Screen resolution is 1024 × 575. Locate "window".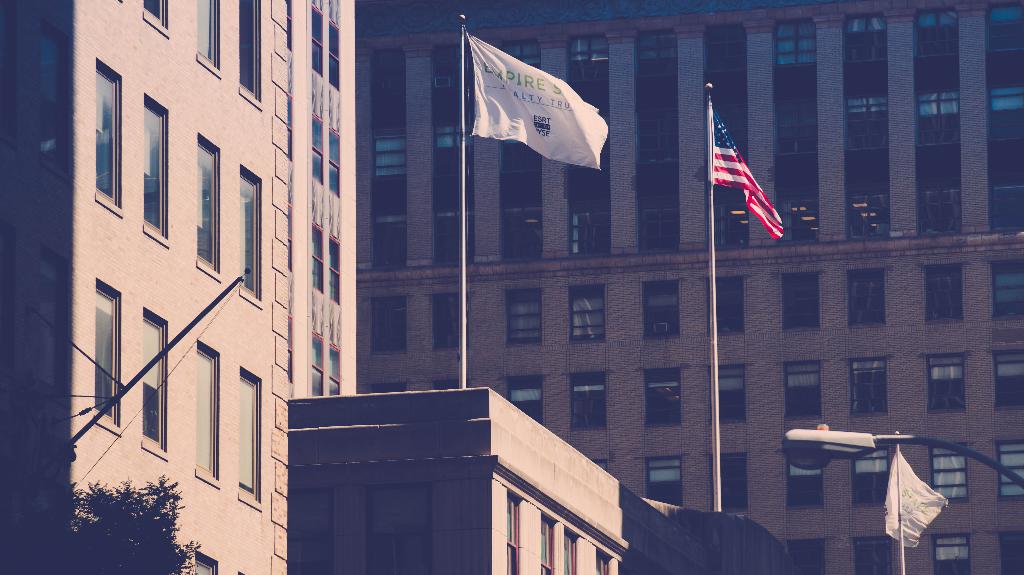
region(324, 345, 340, 397).
